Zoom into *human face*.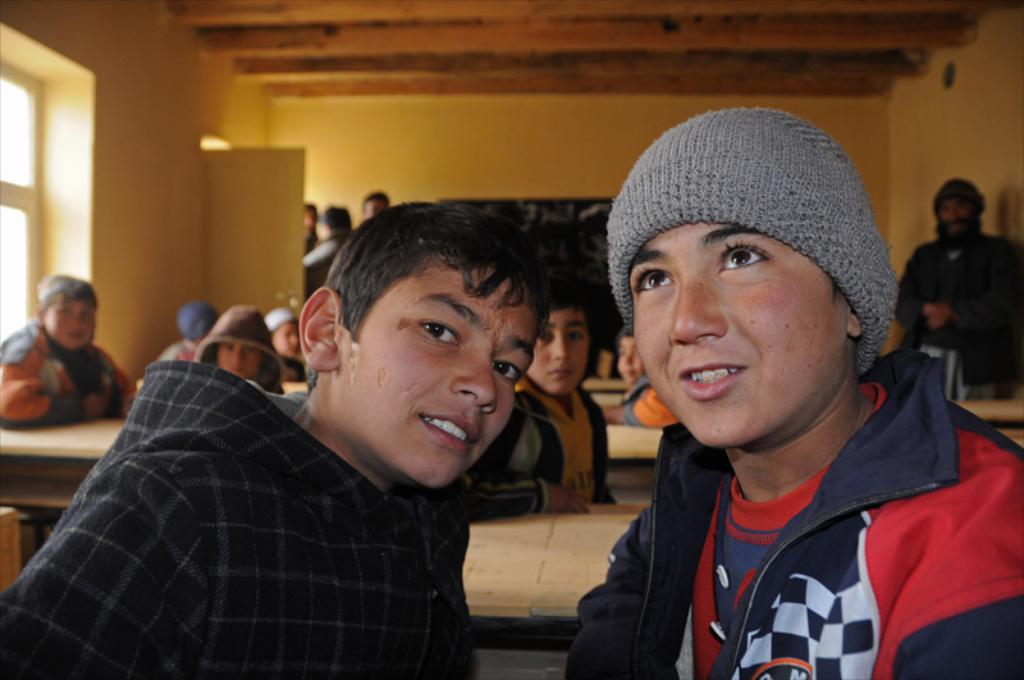
Zoom target: 40 302 93 352.
